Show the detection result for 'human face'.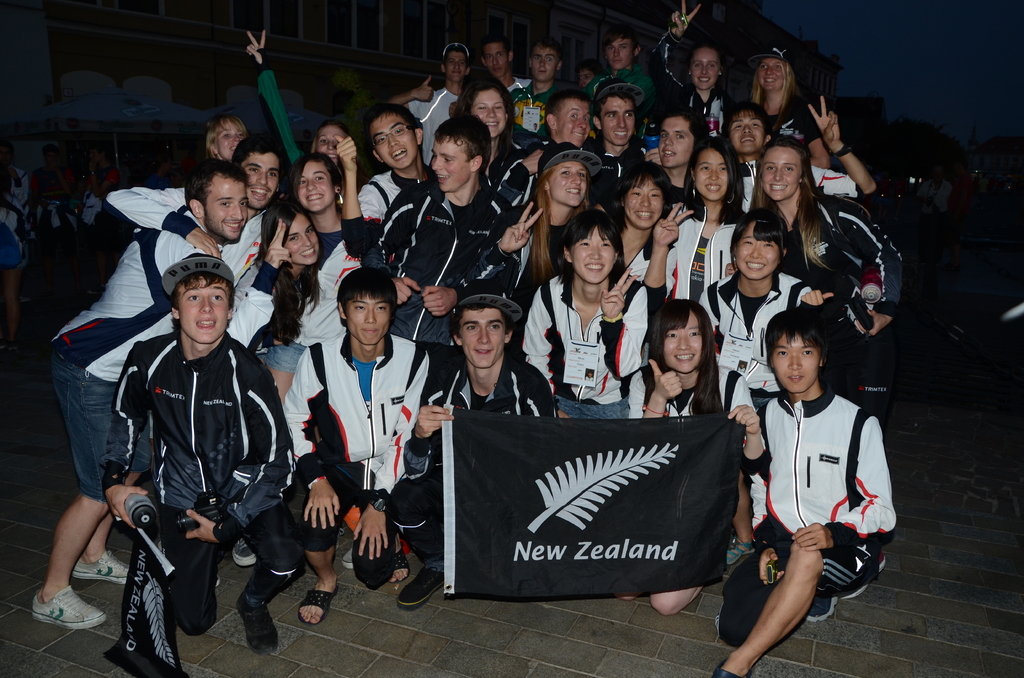
(317,124,346,163).
